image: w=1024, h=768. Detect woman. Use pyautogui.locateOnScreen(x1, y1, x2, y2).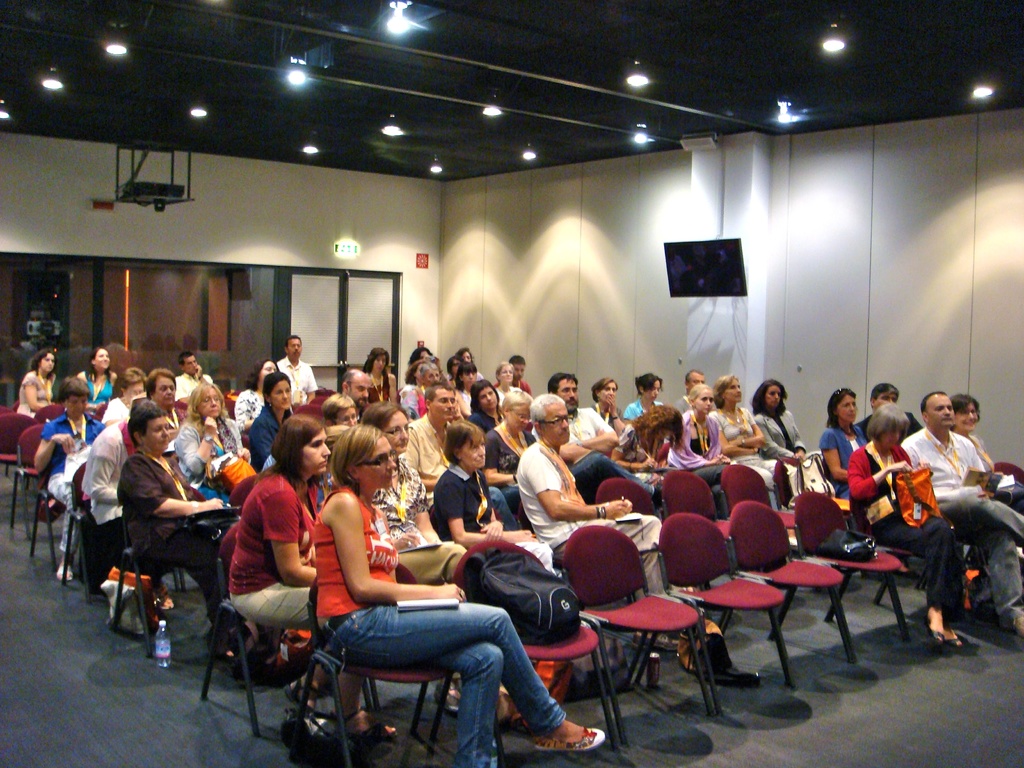
pyautogui.locateOnScreen(357, 400, 467, 585).
